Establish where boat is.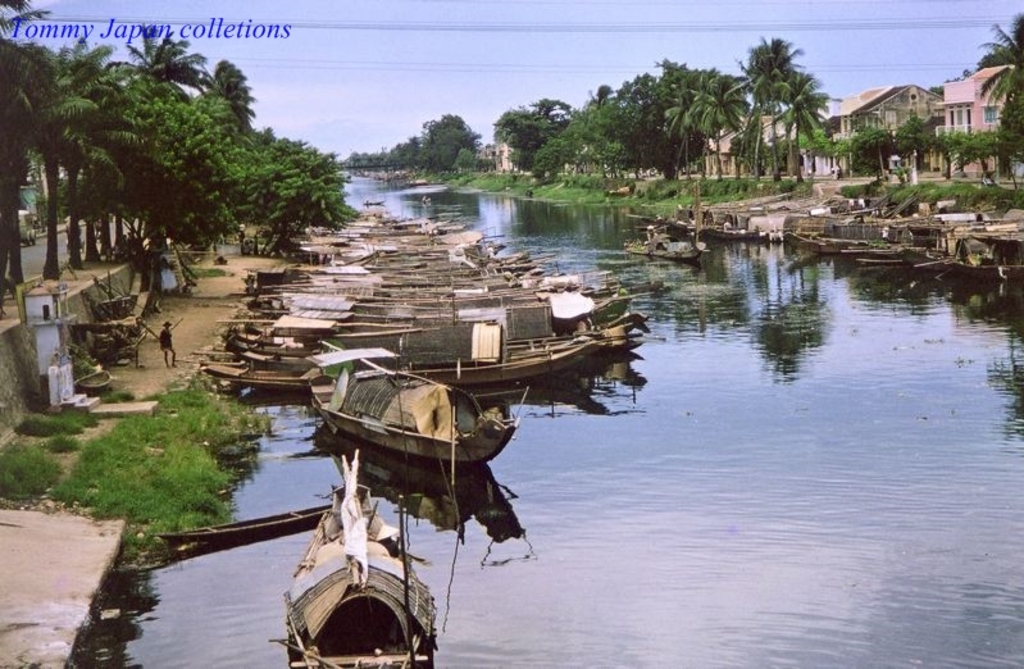
Established at select_region(609, 220, 716, 258).
